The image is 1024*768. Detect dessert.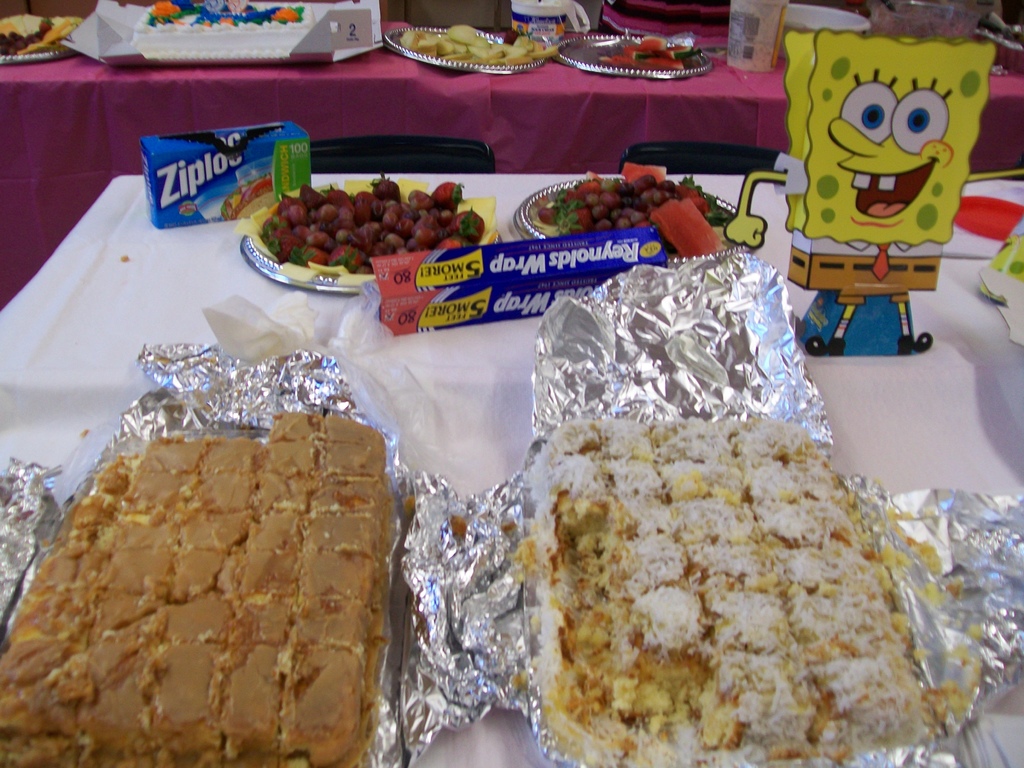
Detection: box=[397, 17, 549, 69].
